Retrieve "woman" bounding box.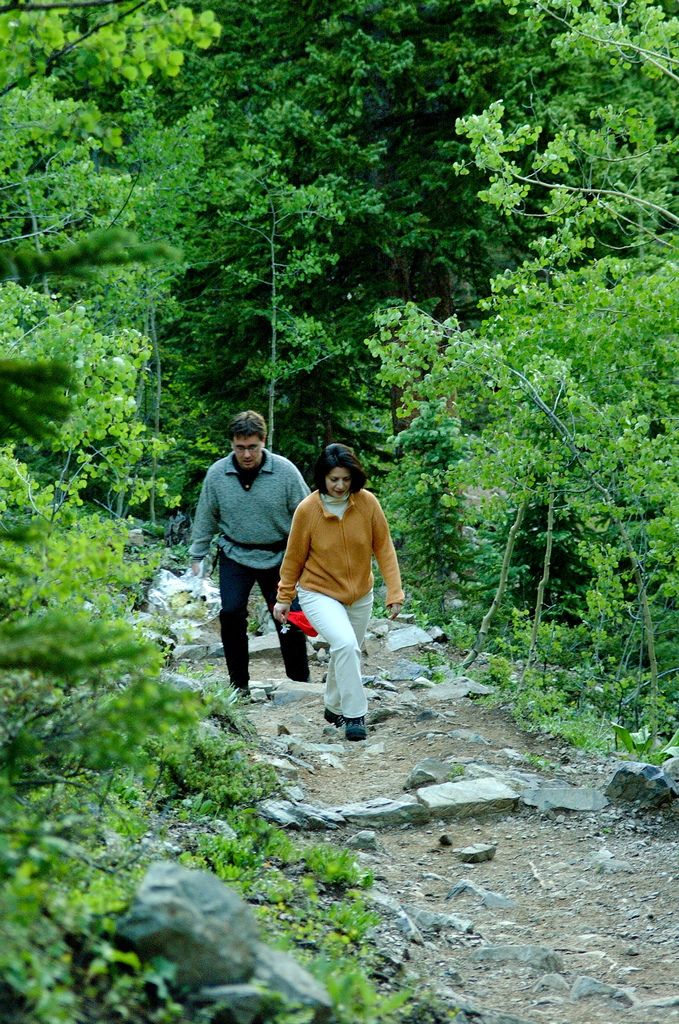
Bounding box: [x1=282, y1=447, x2=399, y2=755].
